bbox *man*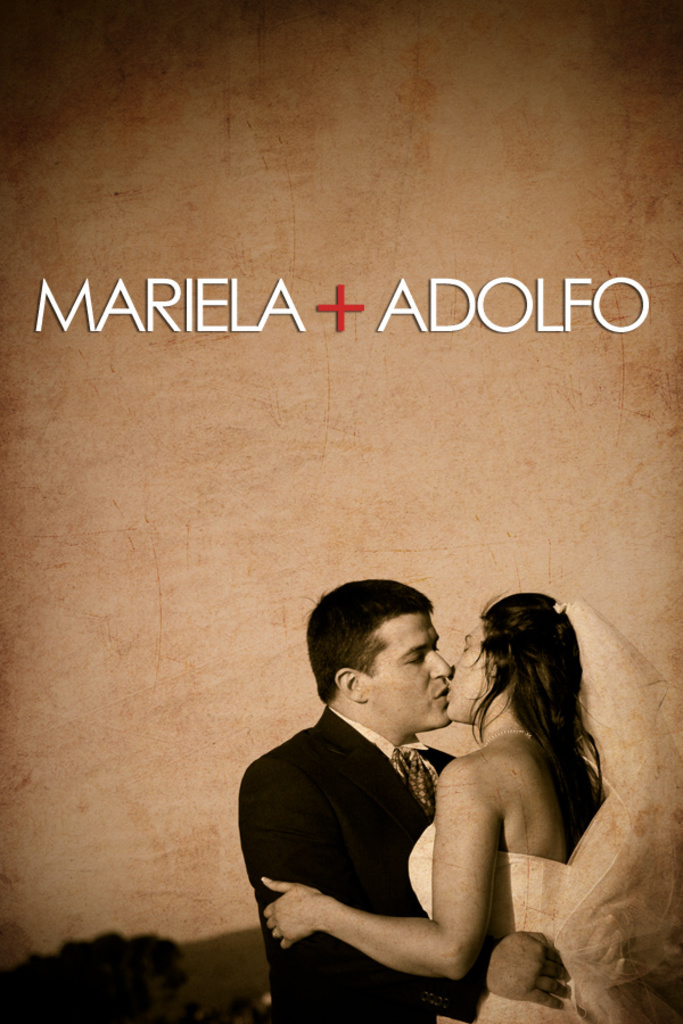
232/559/563/998
